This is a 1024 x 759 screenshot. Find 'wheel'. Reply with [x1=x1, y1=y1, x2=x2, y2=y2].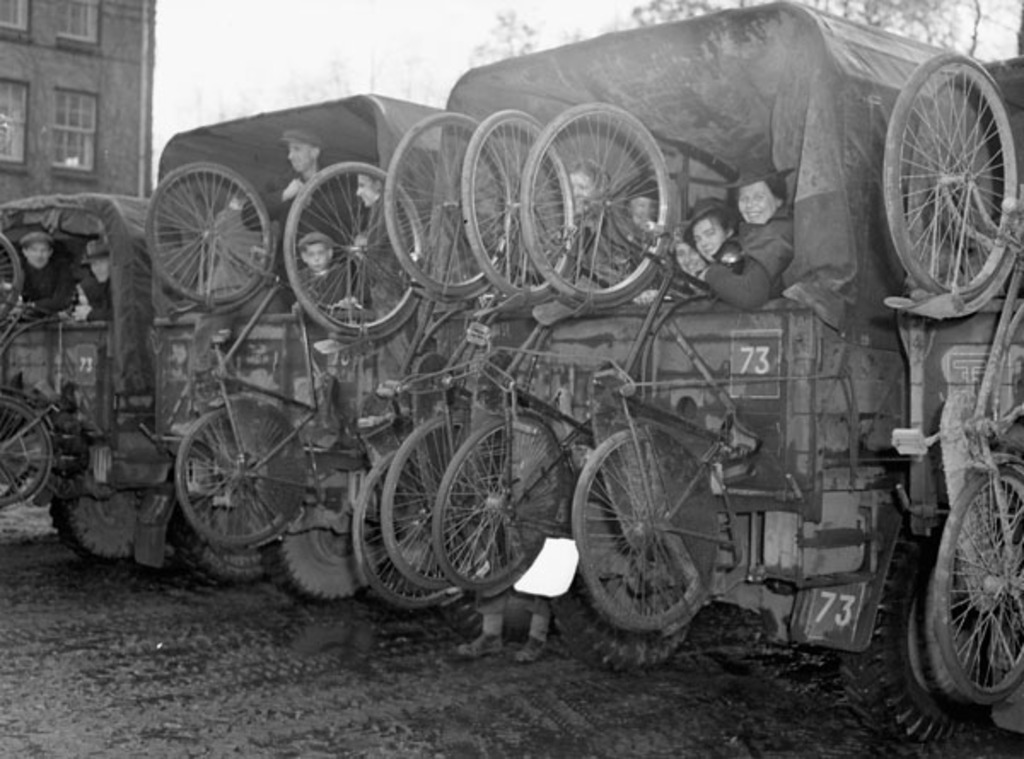
[x1=510, y1=101, x2=674, y2=304].
